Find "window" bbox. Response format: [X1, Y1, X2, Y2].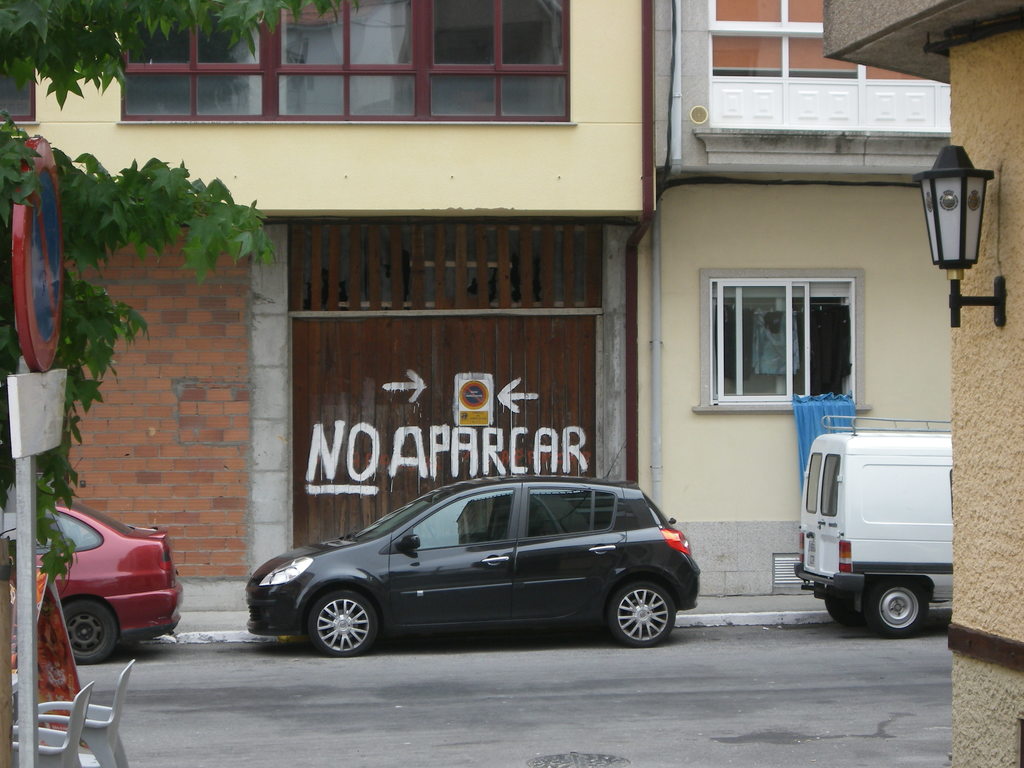
[112, 0, 578, 132].
